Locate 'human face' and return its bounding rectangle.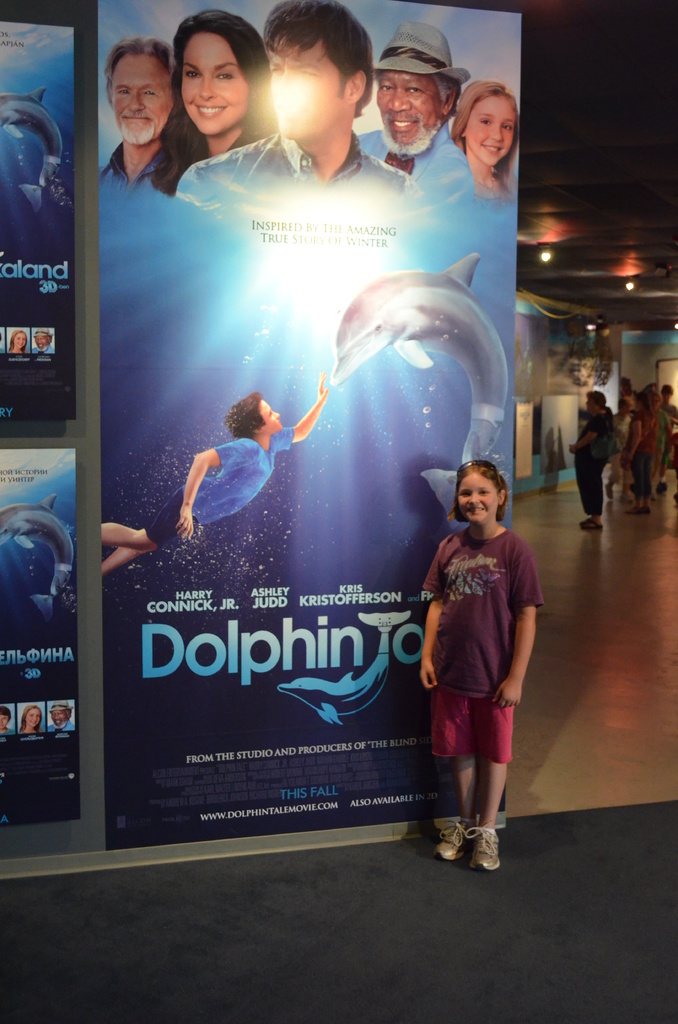
{"left": 262, "top": 399, "right": 283, "bottom": 436}.
